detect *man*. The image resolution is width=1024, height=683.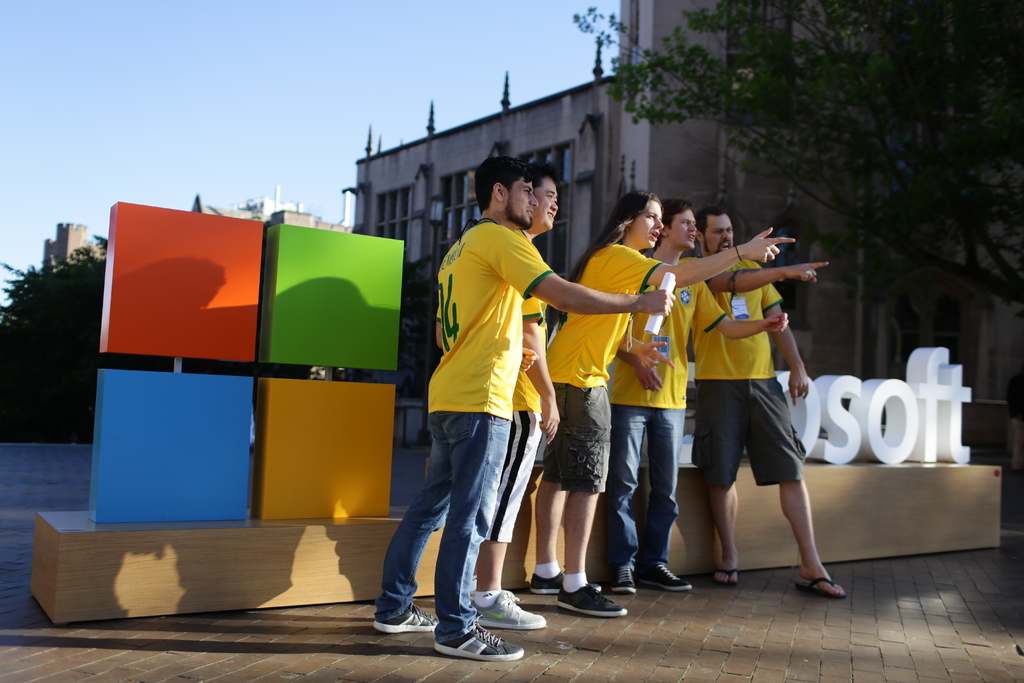
x1=602 y1=189 x2=789 y2=598.
